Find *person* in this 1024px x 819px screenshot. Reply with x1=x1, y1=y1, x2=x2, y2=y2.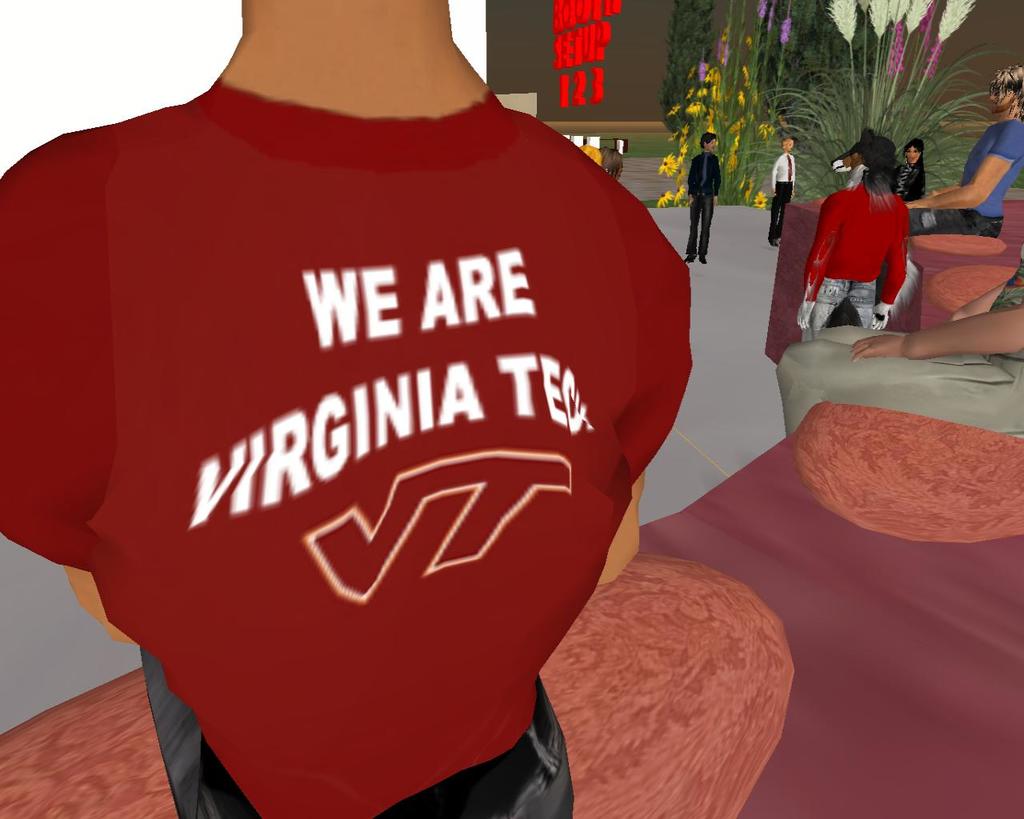
x1=906, y1=65, x2=1023, y2=238.
